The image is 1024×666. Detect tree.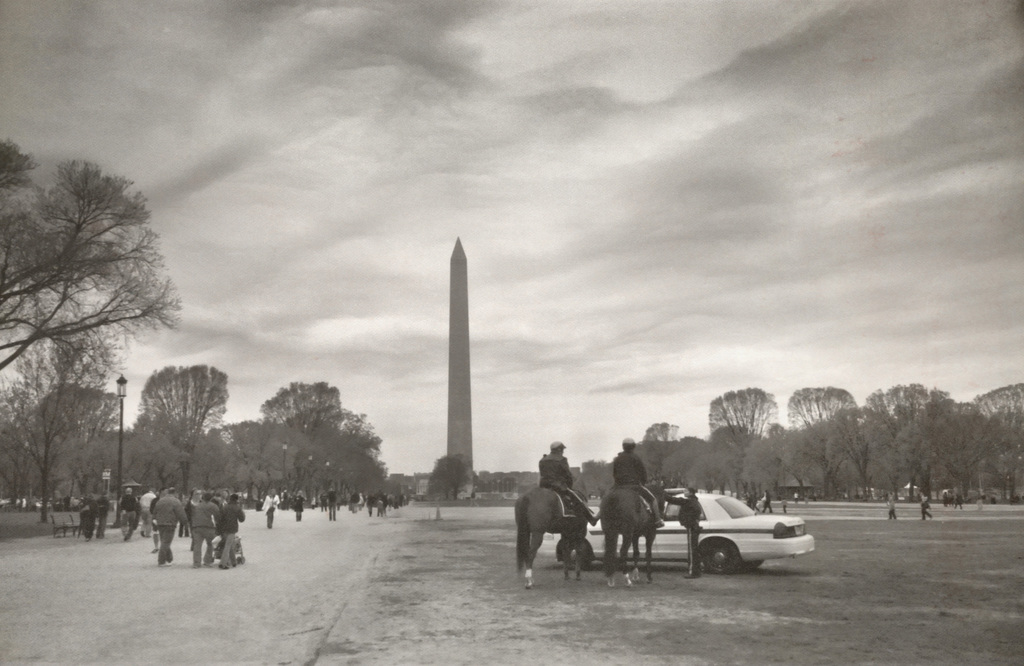
Detection: (228,417,273,505).
